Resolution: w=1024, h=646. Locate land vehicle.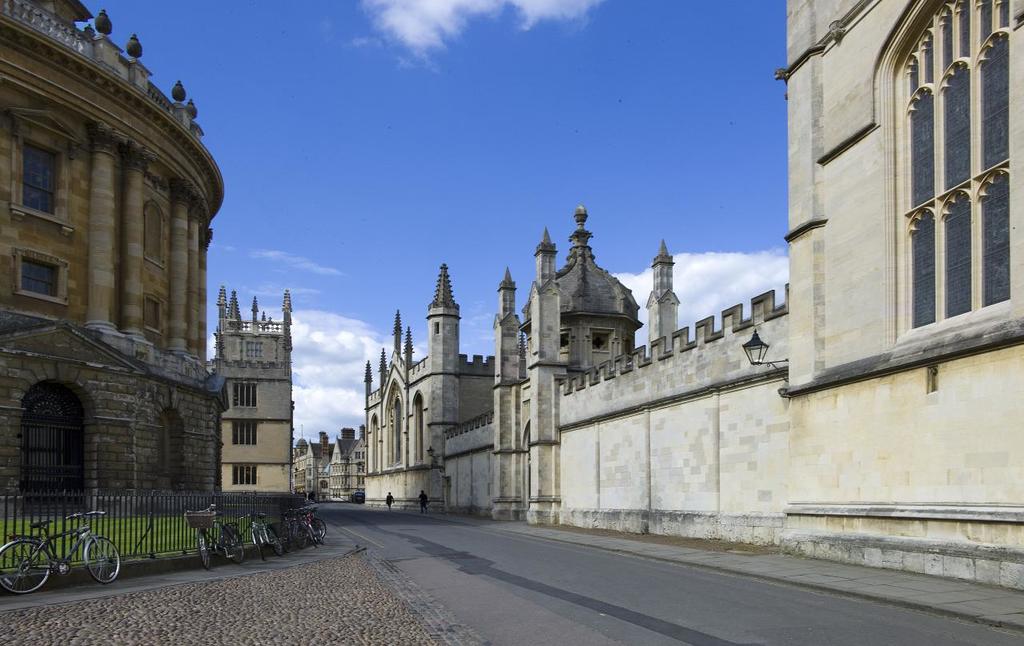
Rect(180, 504, 247, 571).
